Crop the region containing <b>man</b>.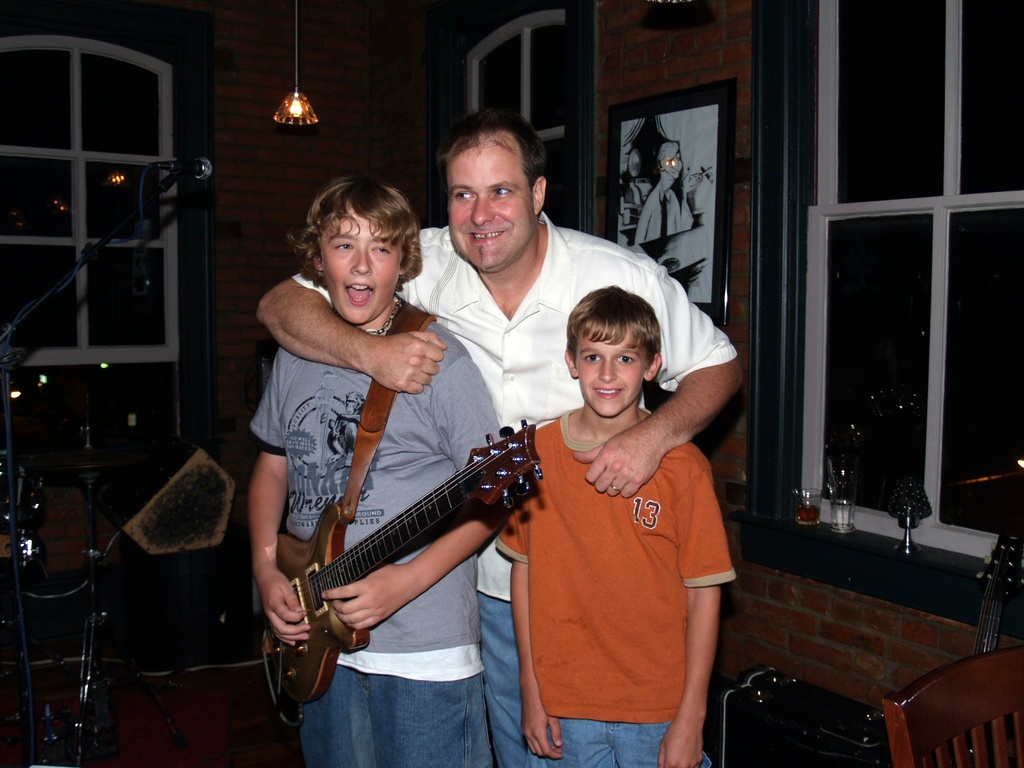
Crop region: <box>260,113,743,767</box>.
